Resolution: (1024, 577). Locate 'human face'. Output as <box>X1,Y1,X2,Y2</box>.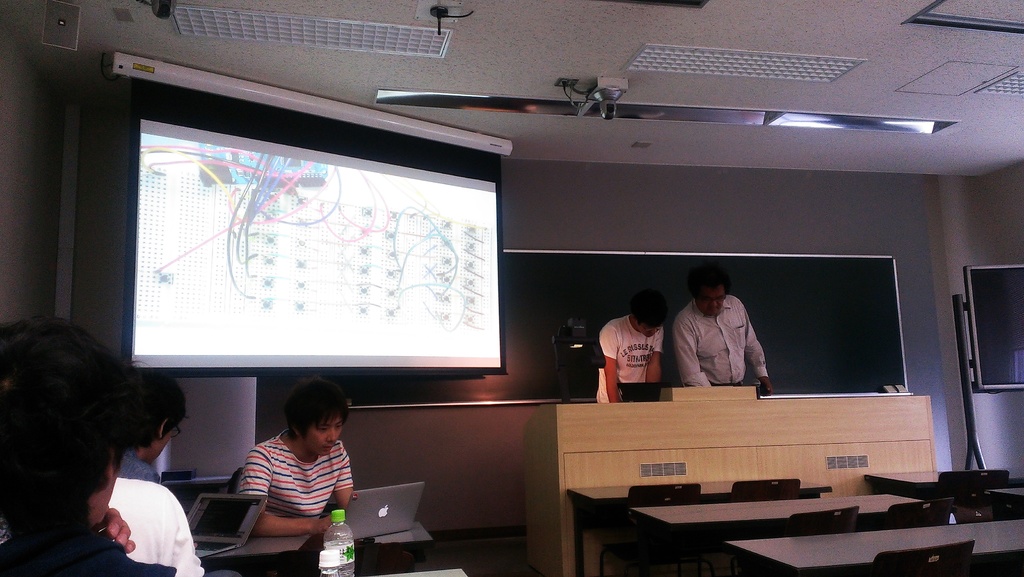
<box>152,425,180,460</box>.
